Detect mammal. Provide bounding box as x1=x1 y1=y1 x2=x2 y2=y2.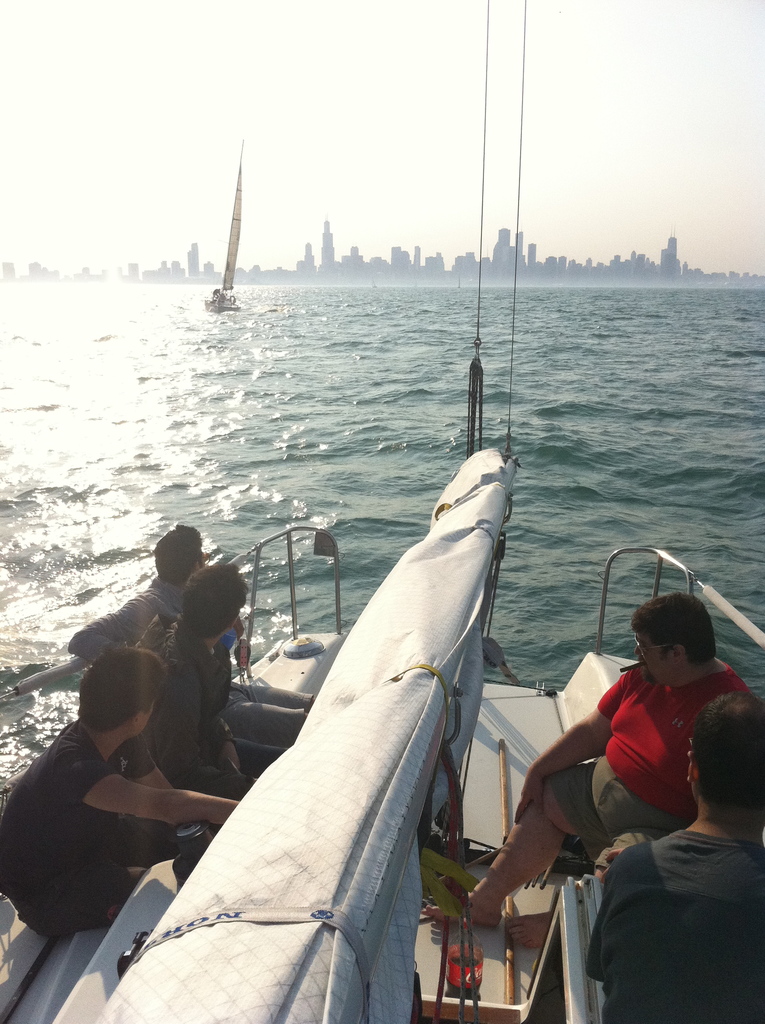
x1=439 y1=589 x2=753 y2=953.
